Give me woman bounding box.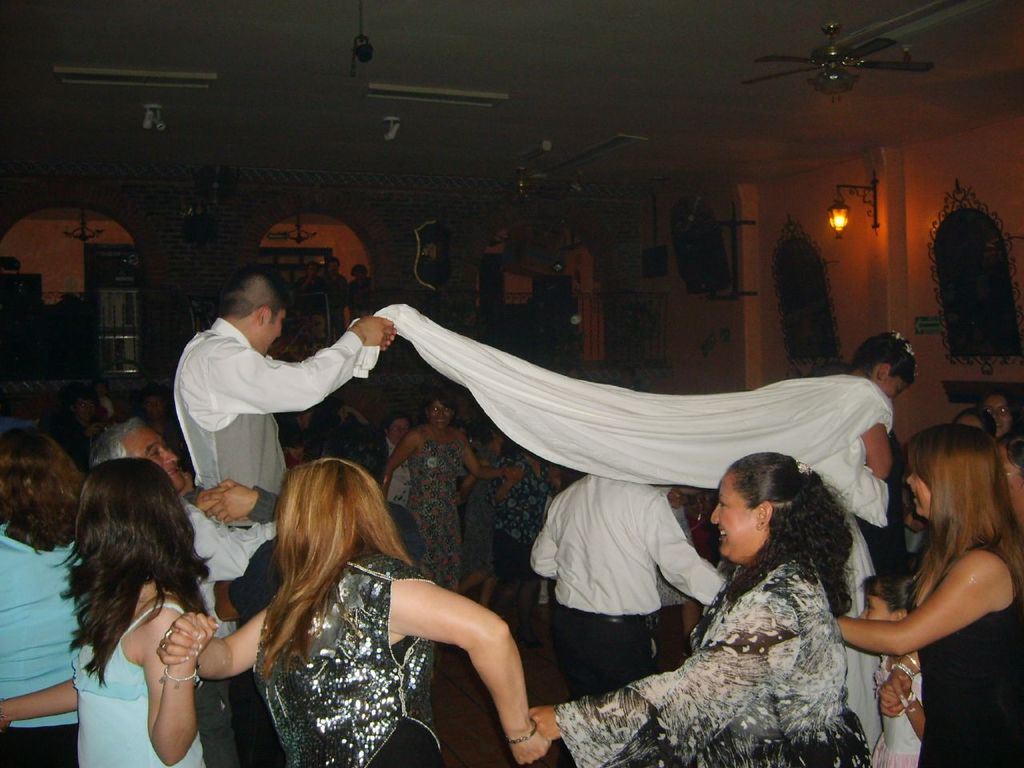
bbox(303, 399, 374, 467).
